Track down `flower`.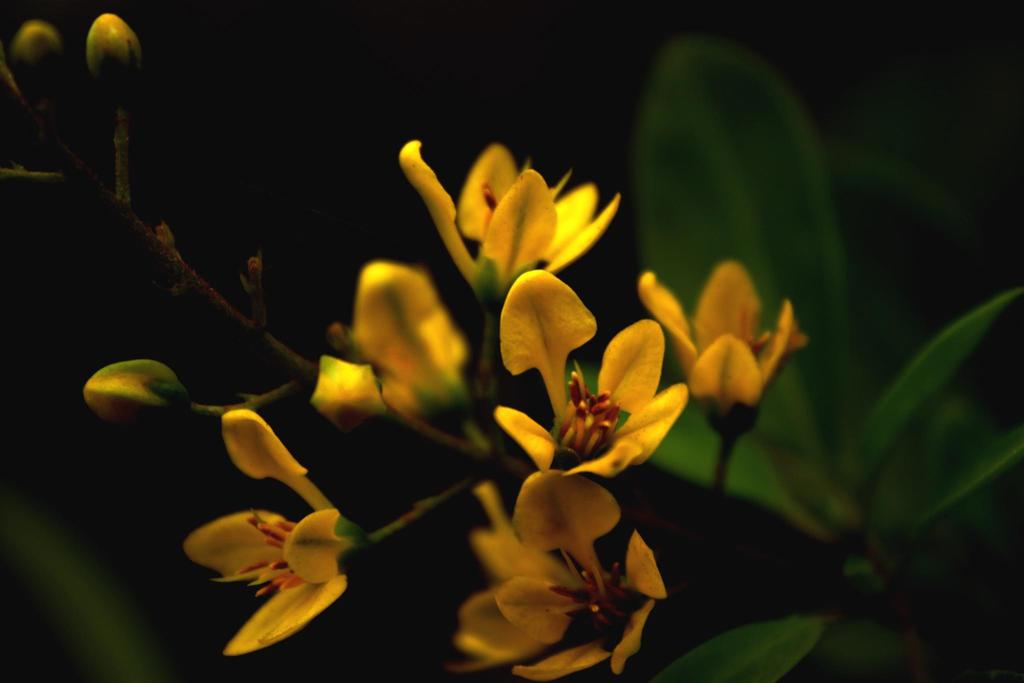
Tracked to Rect(399, 142, 626, 298).
